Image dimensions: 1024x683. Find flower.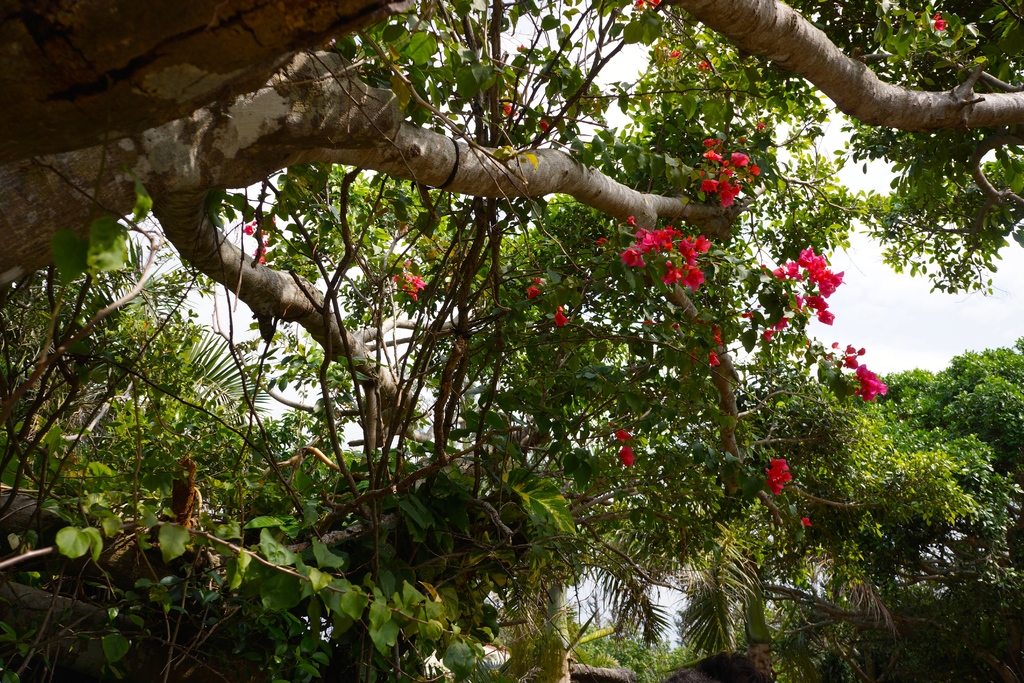
{"x1": 668, "y1": 49, "x2": 682, "y2": 60}.
